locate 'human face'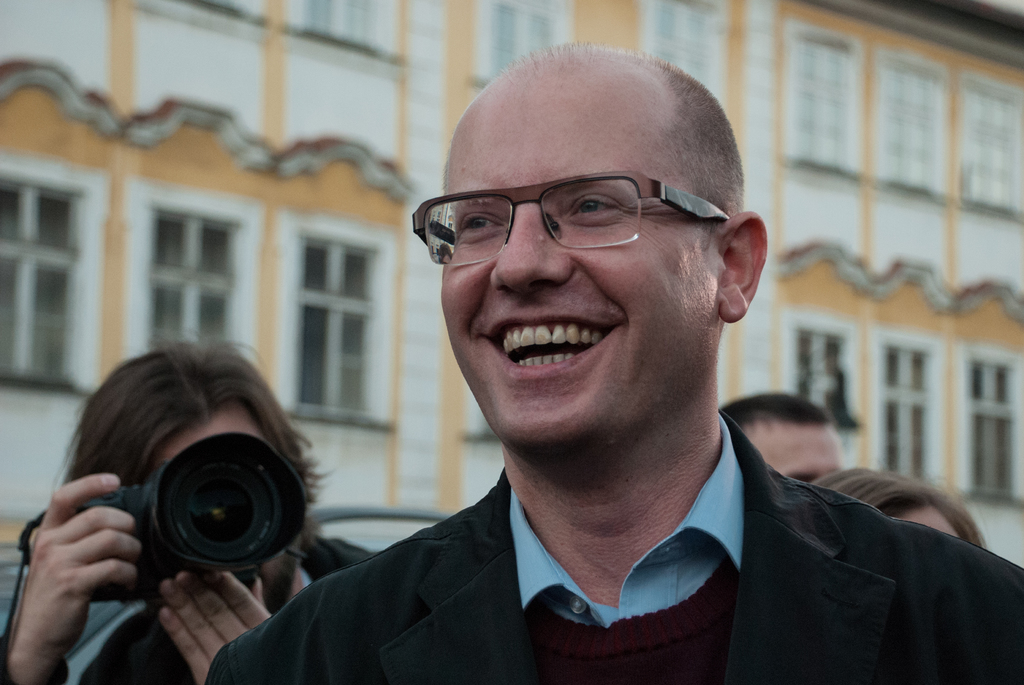
{"left": 440, "top": 80, "right": 721, "bottom": 447}
